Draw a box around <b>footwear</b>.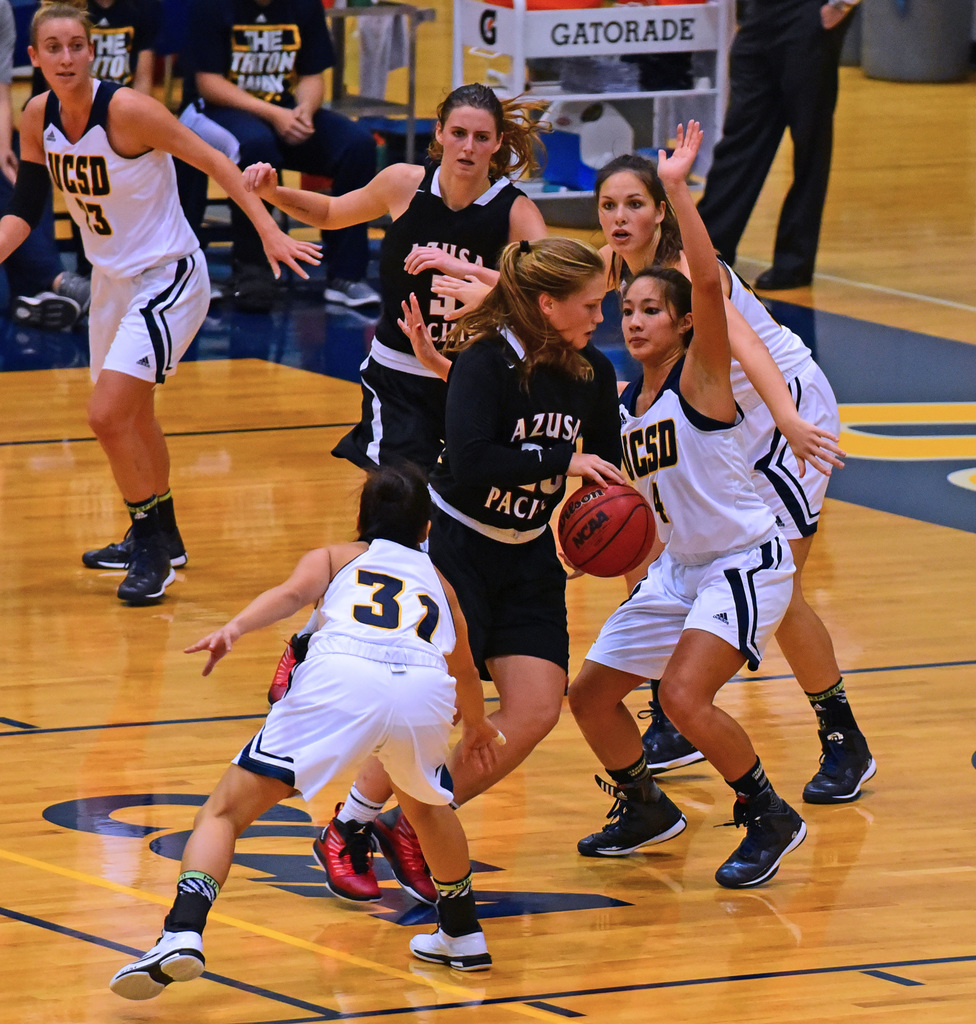
[left=799, top=726, right=876, bottom=798].
